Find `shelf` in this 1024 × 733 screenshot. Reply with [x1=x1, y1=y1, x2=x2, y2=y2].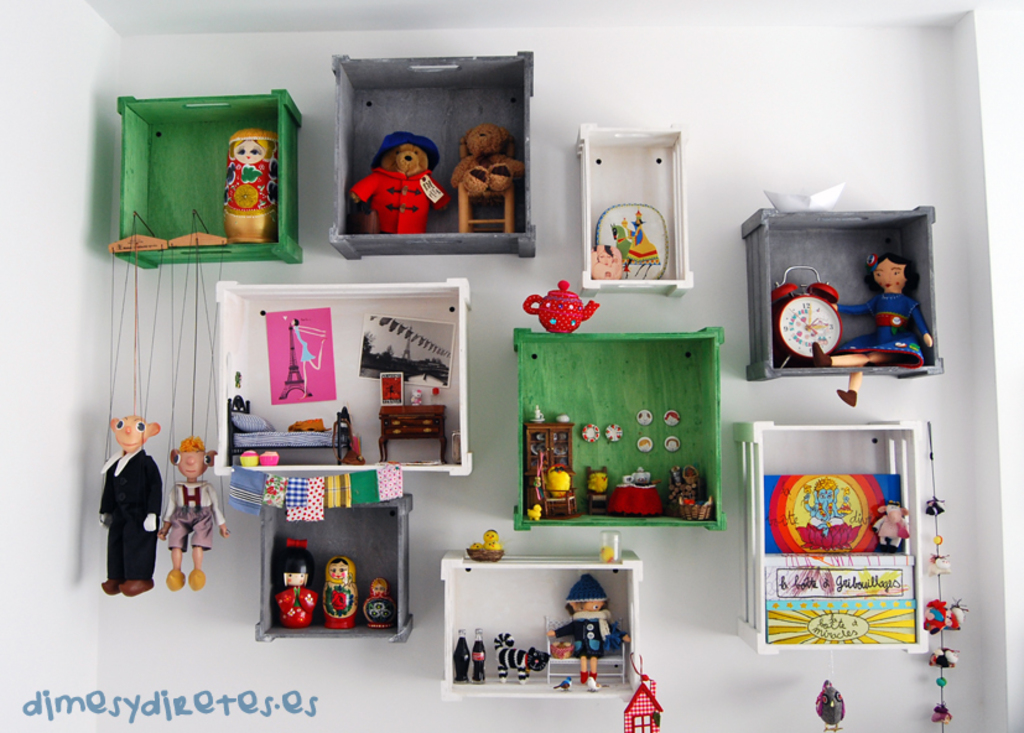
[x1=258, y1=482, x2=415, y2=641].
